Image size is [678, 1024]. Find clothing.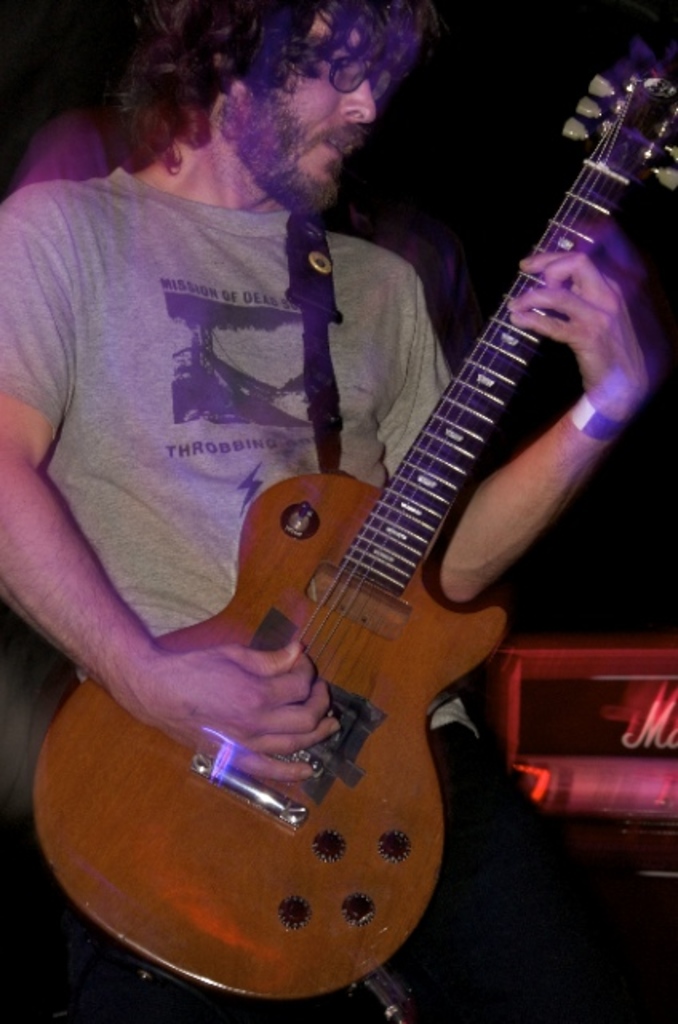
0,170,636,1022.
